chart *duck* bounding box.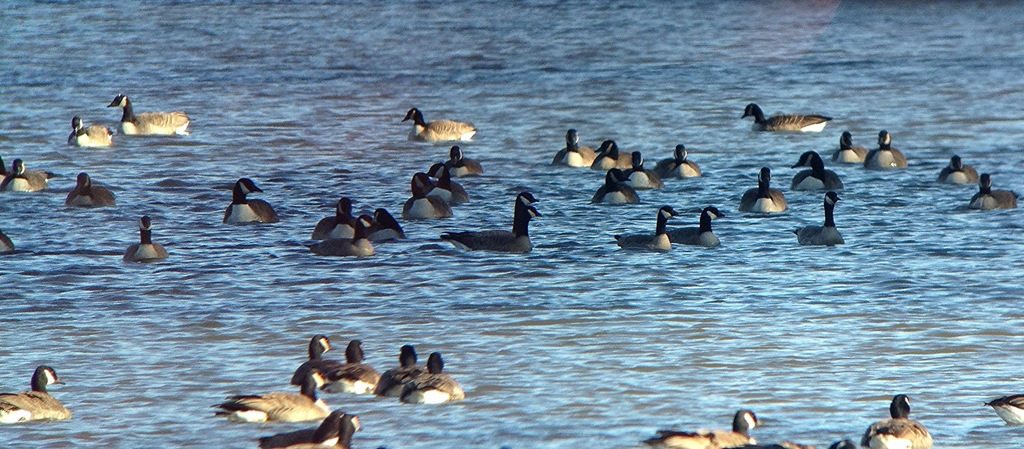
Charted: bbox=[989, 389, 1023, 423].
